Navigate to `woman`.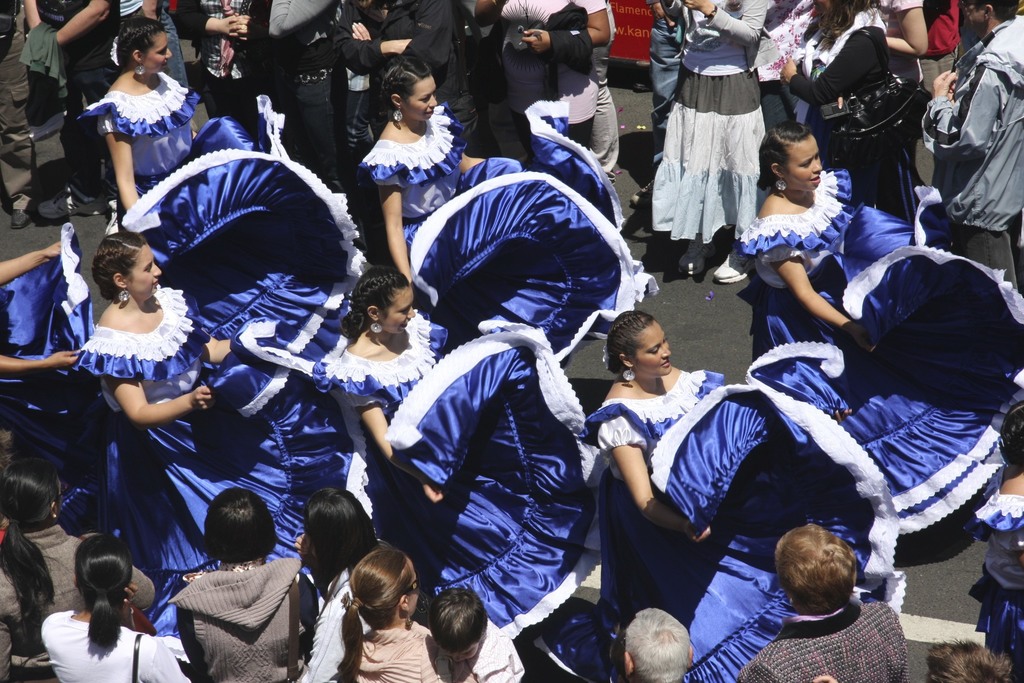
Navigation target: bbox(778, 0, 899, 170).
